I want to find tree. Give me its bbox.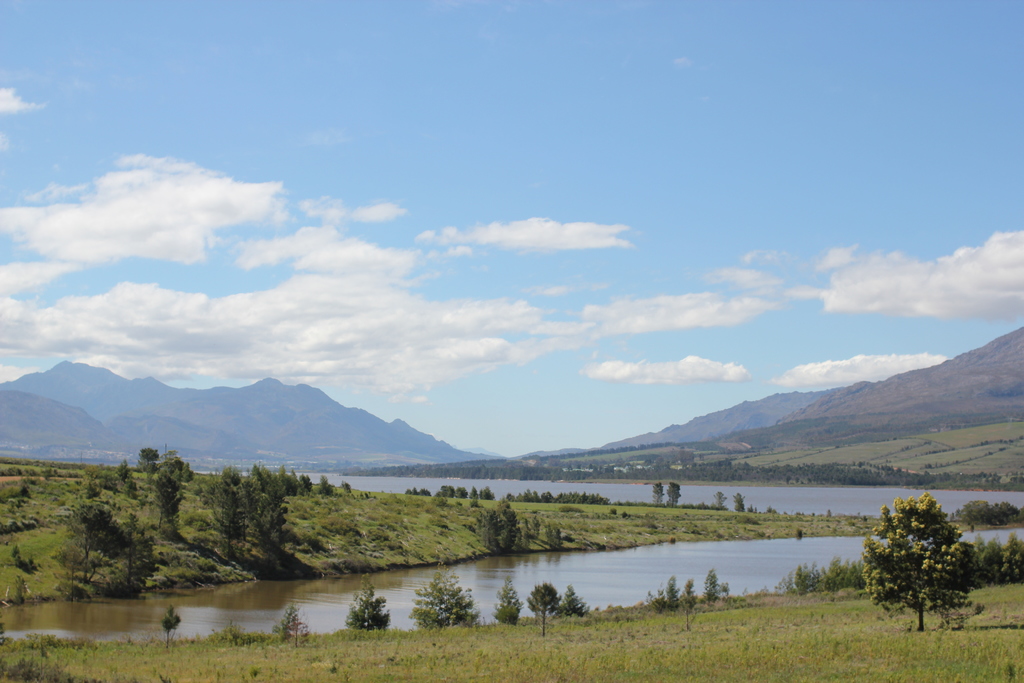
286 470 316 494.
